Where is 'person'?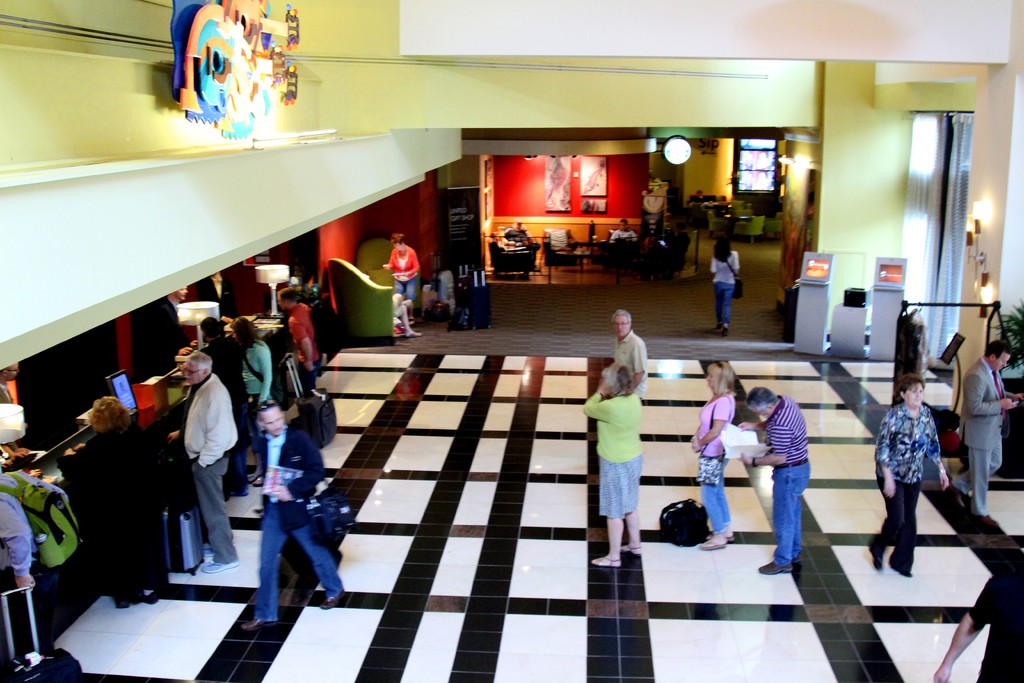
502,220,539,251.
